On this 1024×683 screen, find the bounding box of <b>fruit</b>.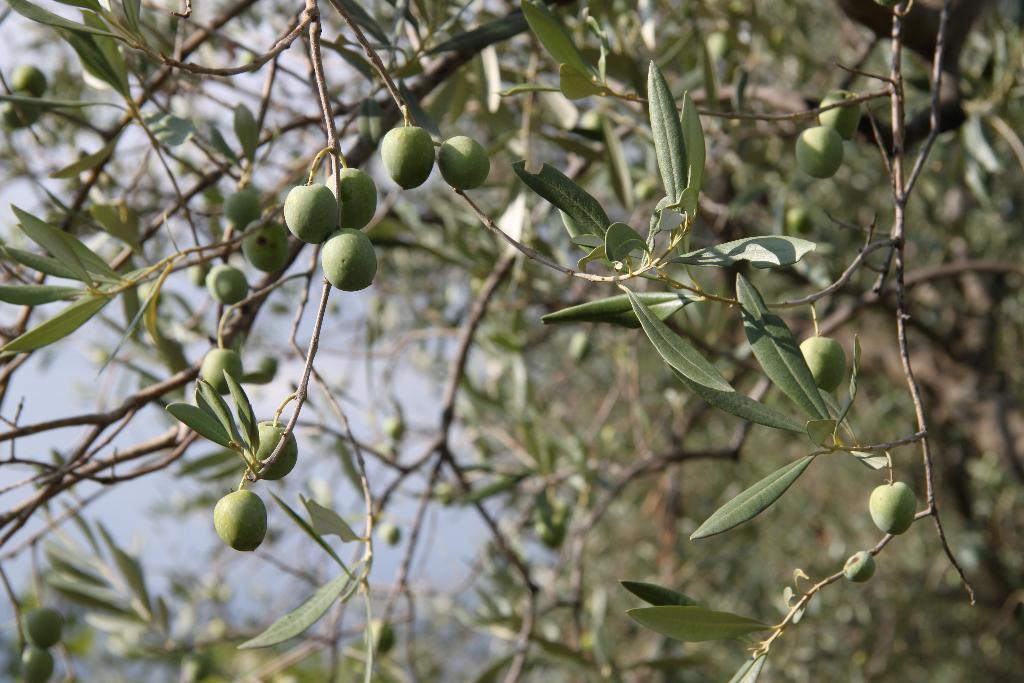
Bounding box: (360, 620, 395, 661).
